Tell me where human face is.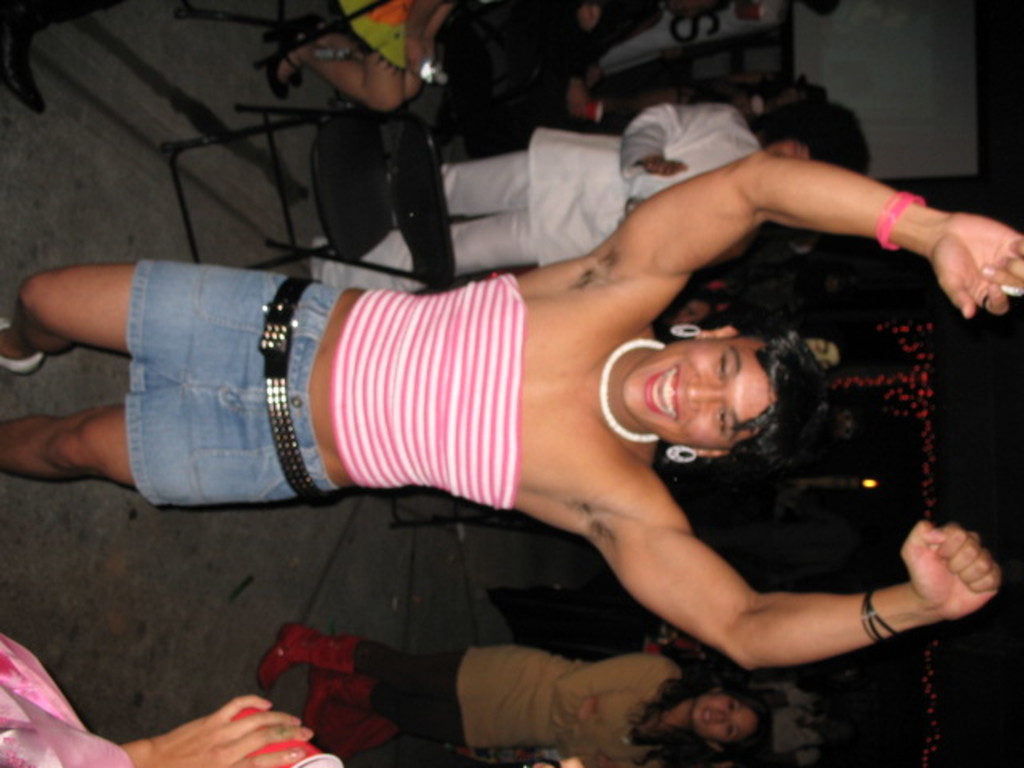
human face is at select_region(763, 138, 810, 160).
